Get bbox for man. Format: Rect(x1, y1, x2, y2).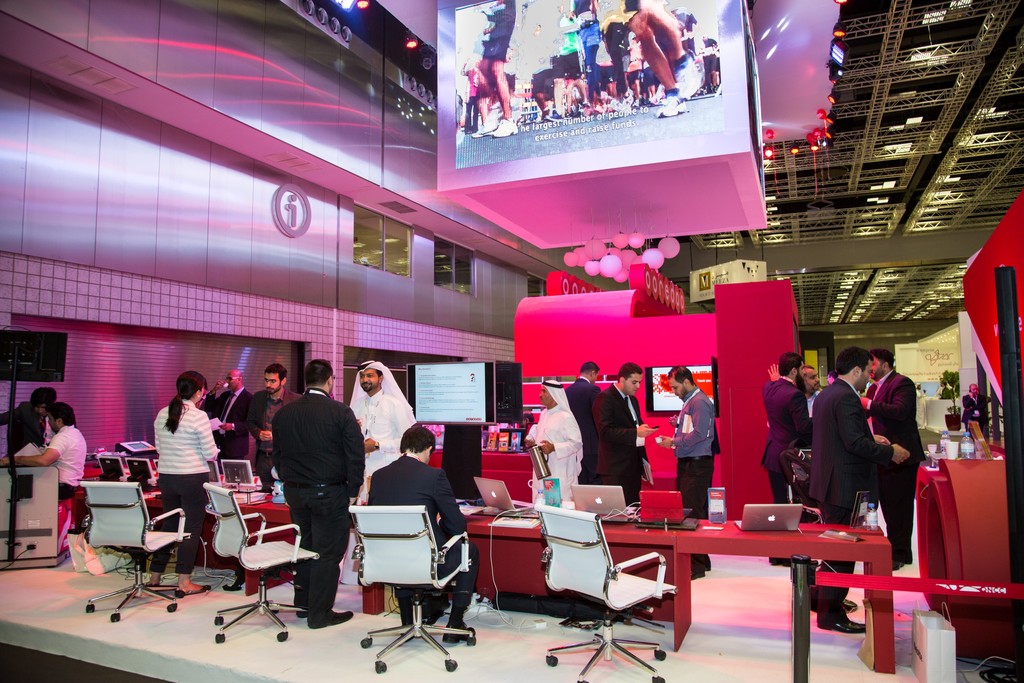
Rect(524, 380, 582, 498).
